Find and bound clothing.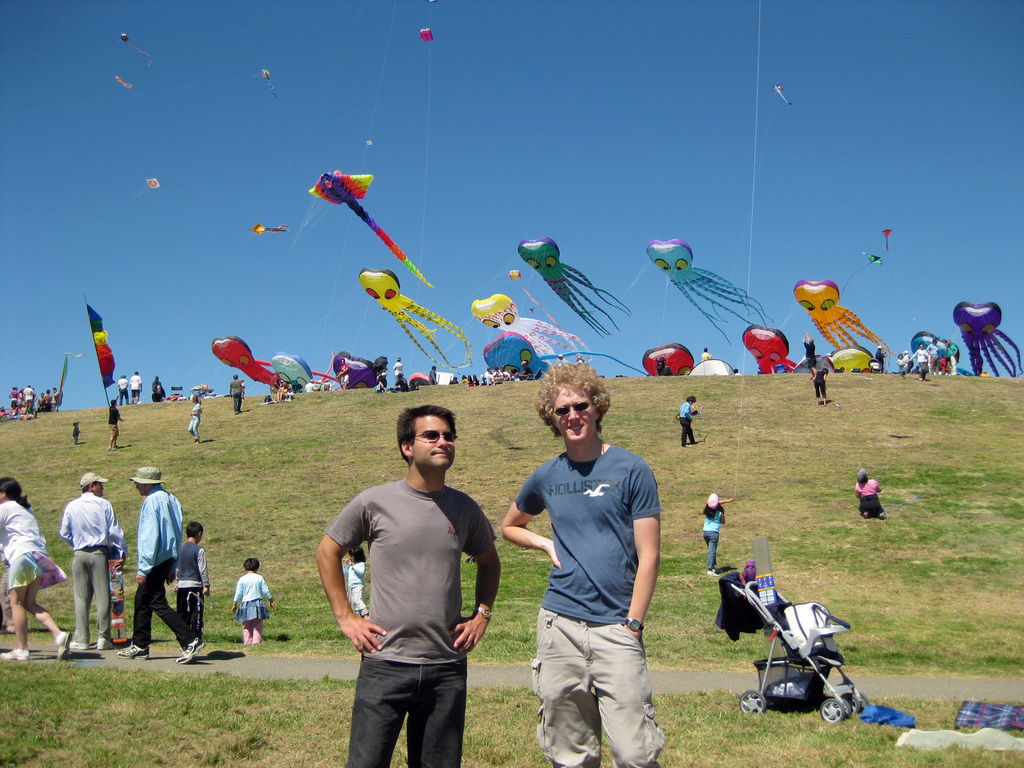
Bound: (x1=428, y1=367, x2=435, y2=386).
